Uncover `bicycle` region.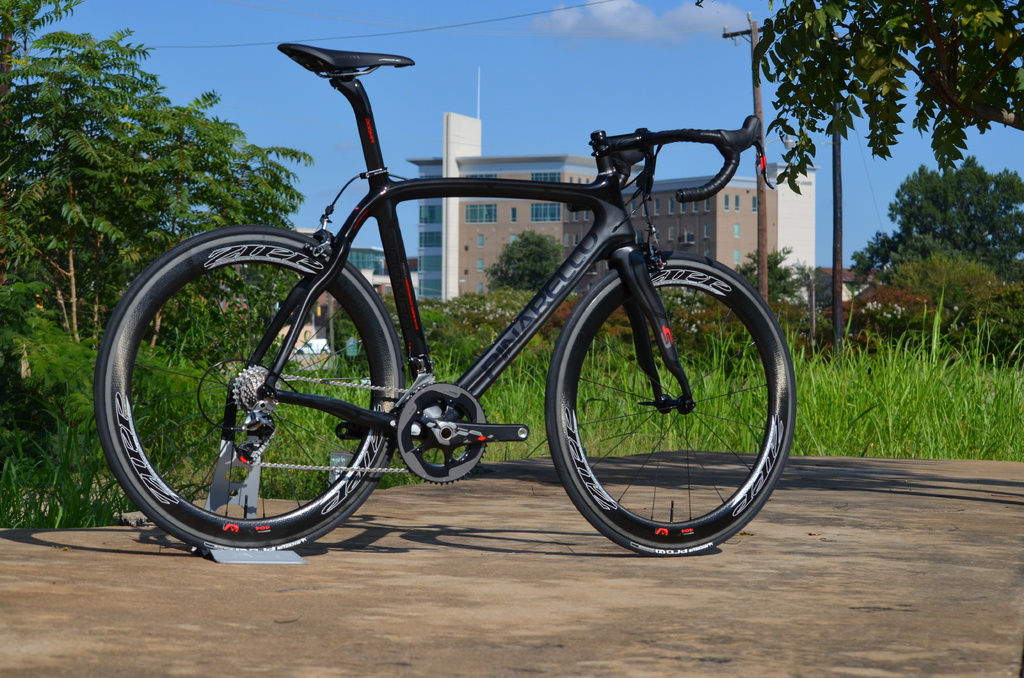
Uncovered: <bbox>86, 52, 822, 576</bbox>.
